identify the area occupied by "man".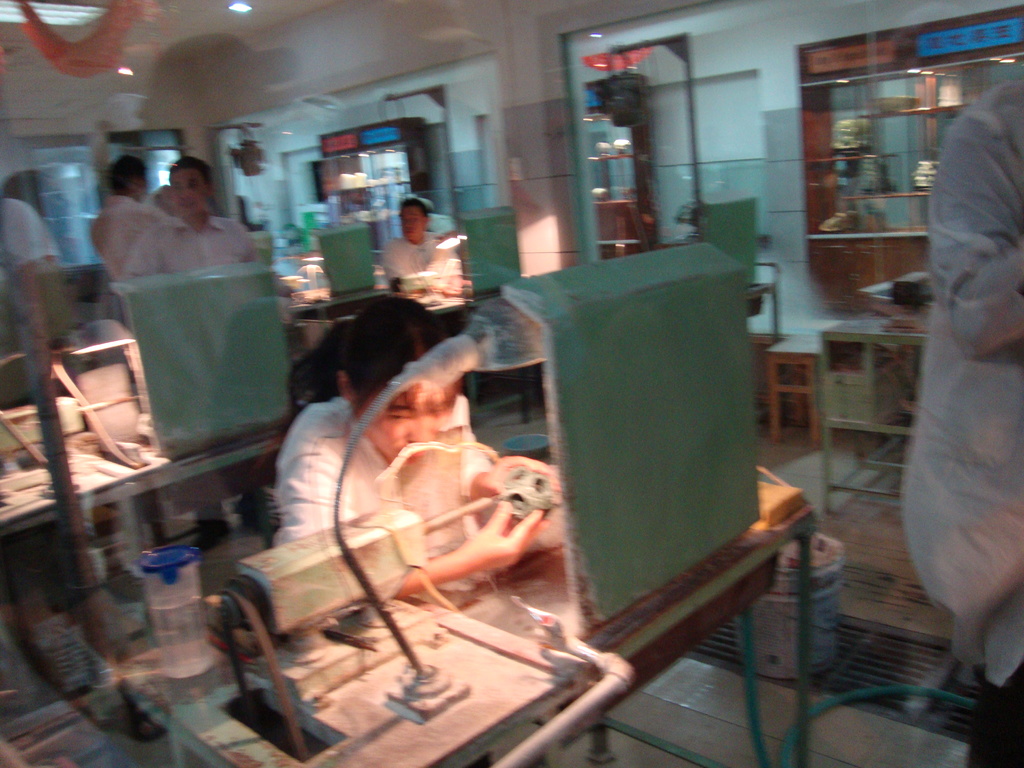
Area: (x1=113, y1=153, x2=269, y2=286).
